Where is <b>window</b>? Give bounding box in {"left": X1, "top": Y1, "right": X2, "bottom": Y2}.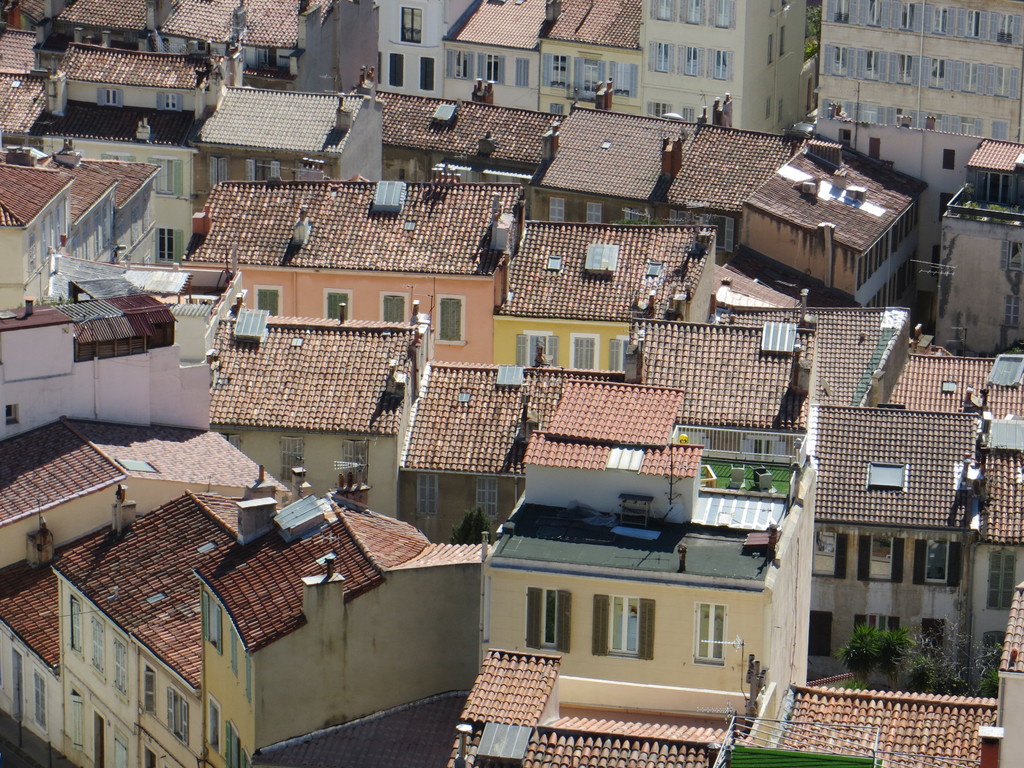
{"left": 703, "top": 47, "right": 732, "bottom": 79}.
